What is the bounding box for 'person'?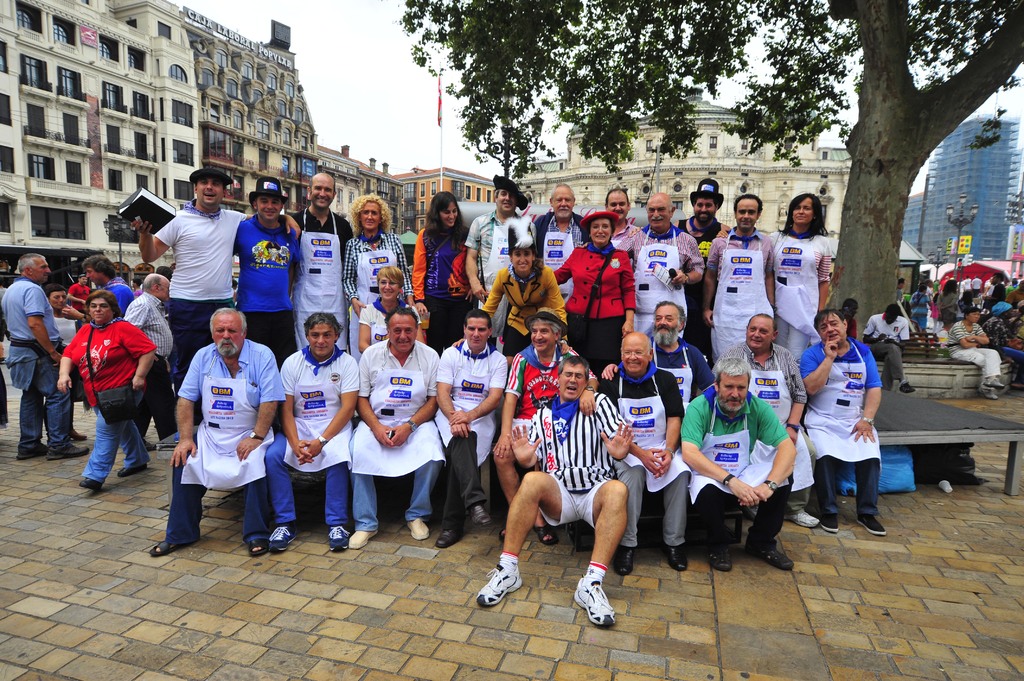
x1=794 y1=314 x2=886 y2=534.
